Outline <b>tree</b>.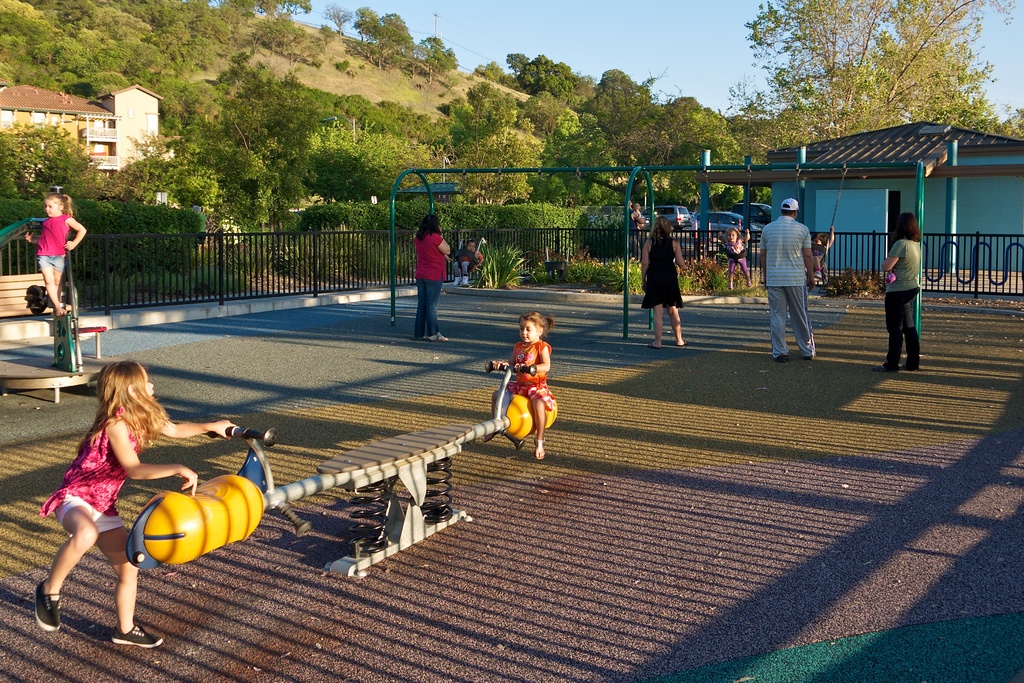
Outline: 744, 0, 1012, 193.
